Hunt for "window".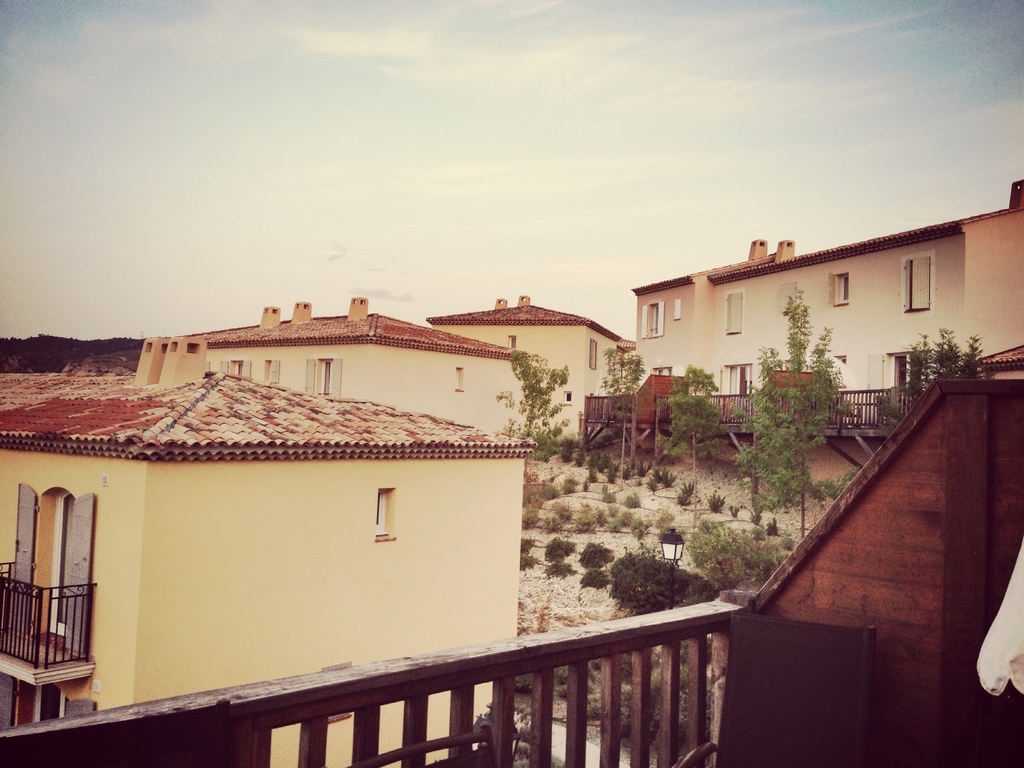
Hunted down at locate(588, 339, 598, 369).
